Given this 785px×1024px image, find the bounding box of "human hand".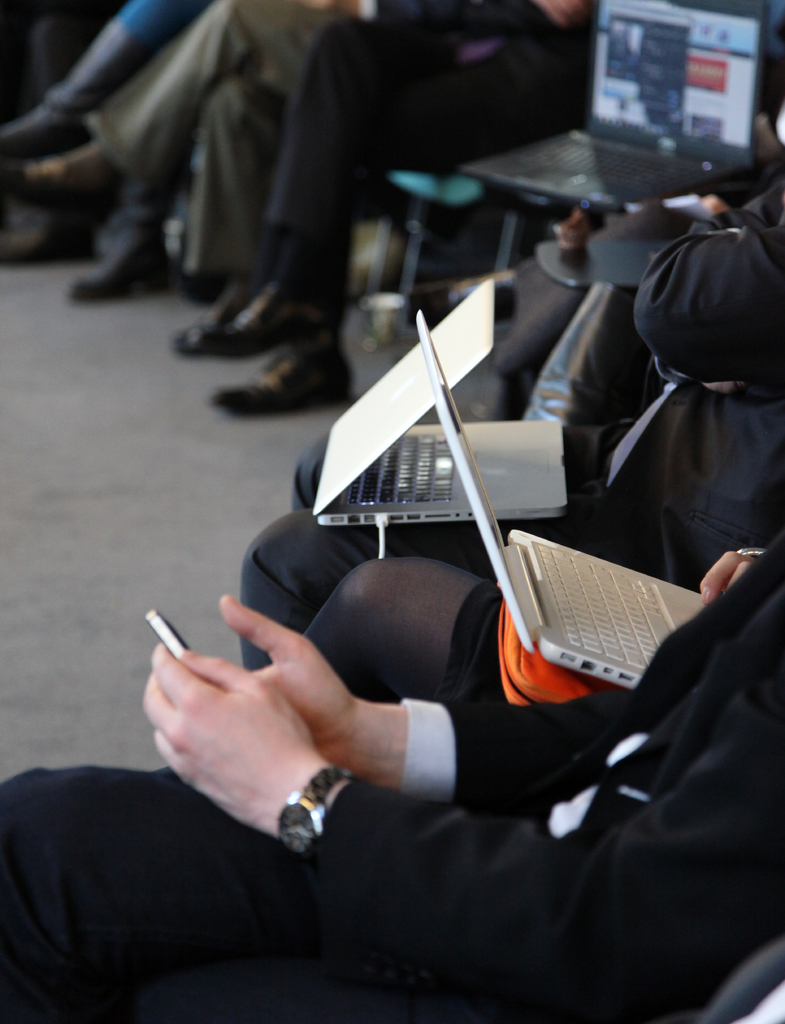
bbox=(696, 548, 759, 606).
